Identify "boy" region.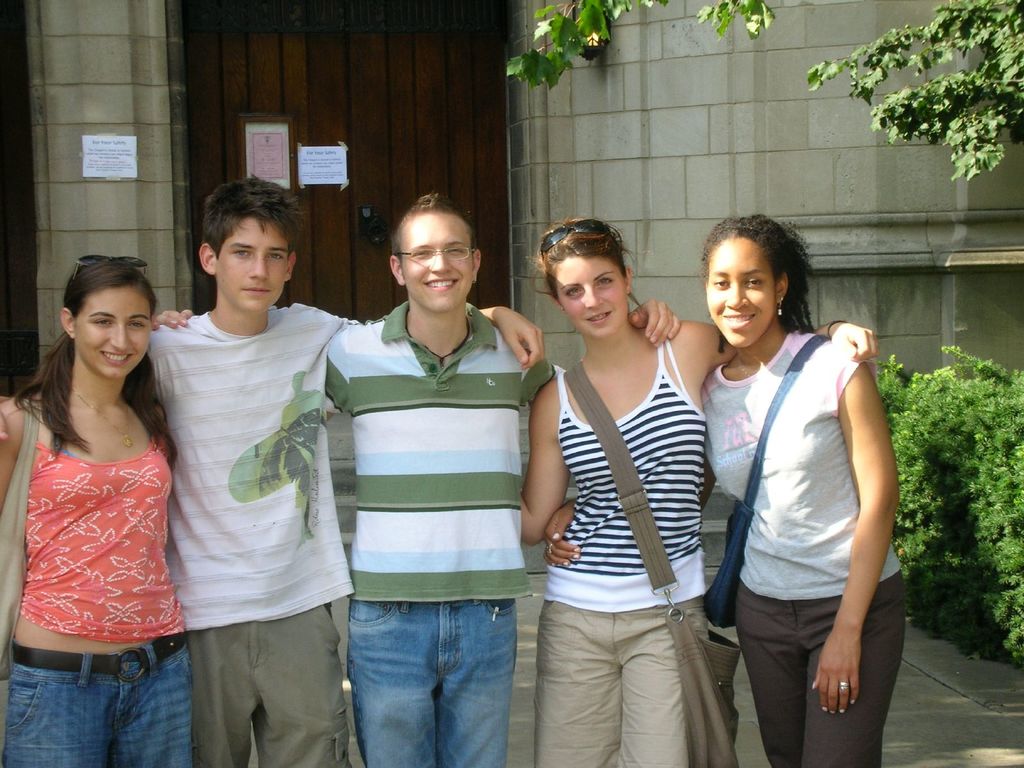
Region: {"left": 147, "top": 175, "right": 545, "bottom": 767}.
